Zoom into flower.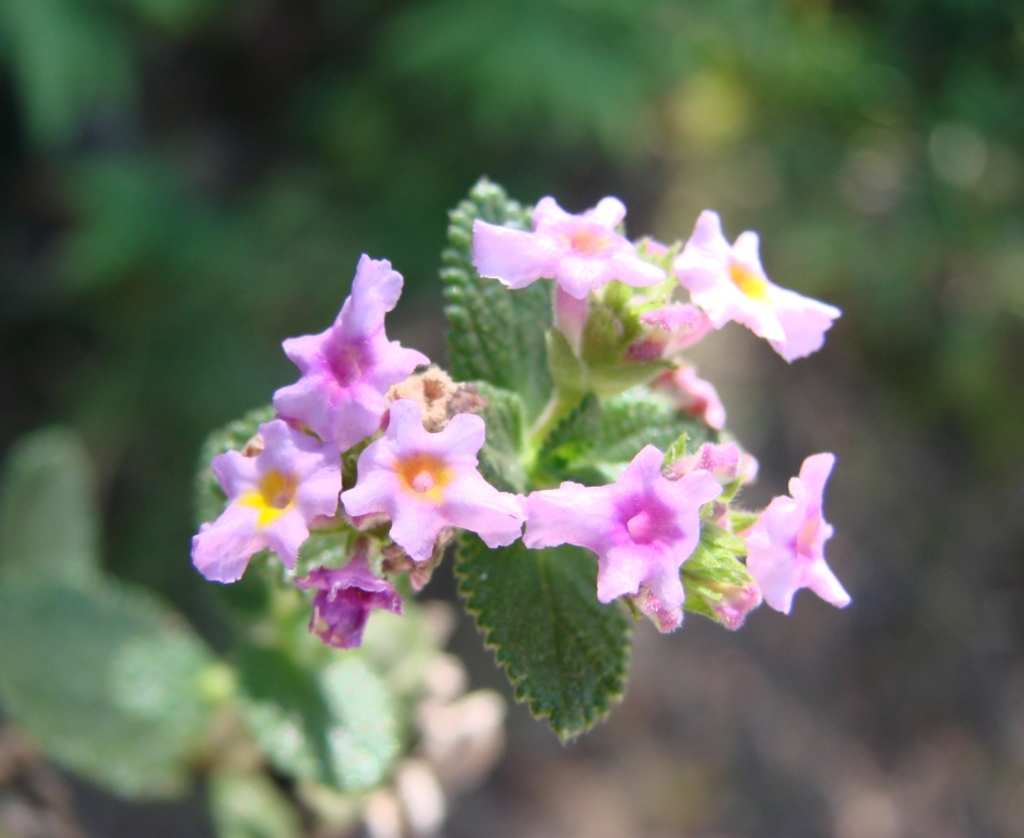
Zoom target: <bbox>599, 232, 722, 355</bbox>.
